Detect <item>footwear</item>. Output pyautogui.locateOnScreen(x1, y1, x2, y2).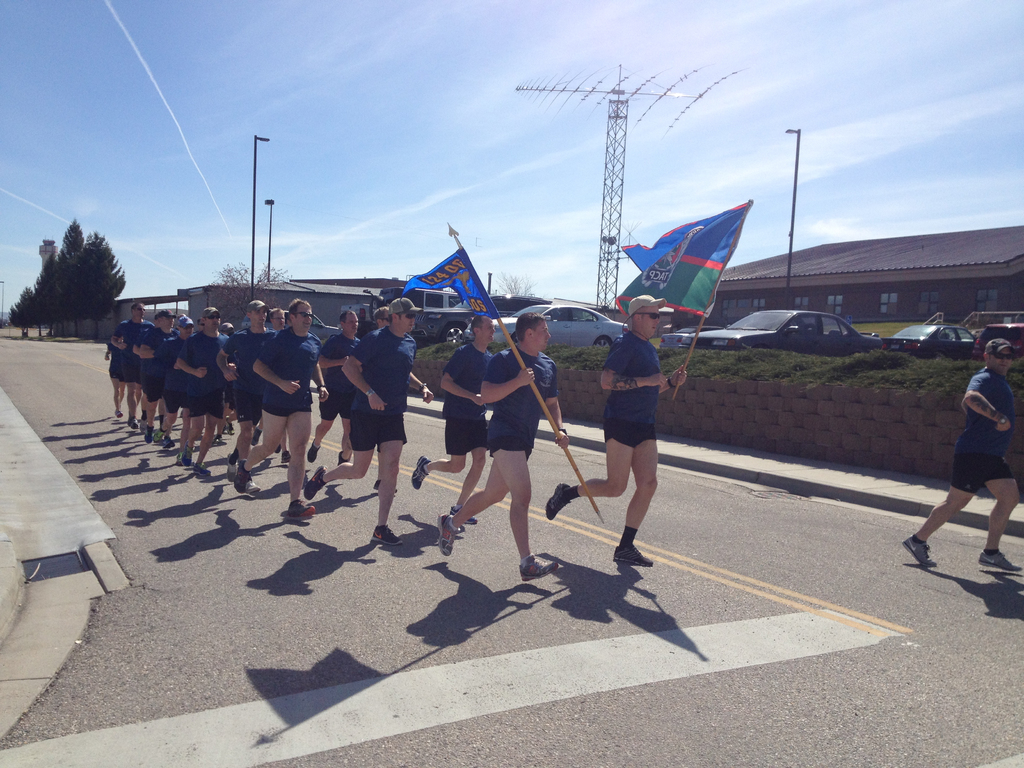
pyautogui.locateOnScreen(371, 524, 402, 545).
